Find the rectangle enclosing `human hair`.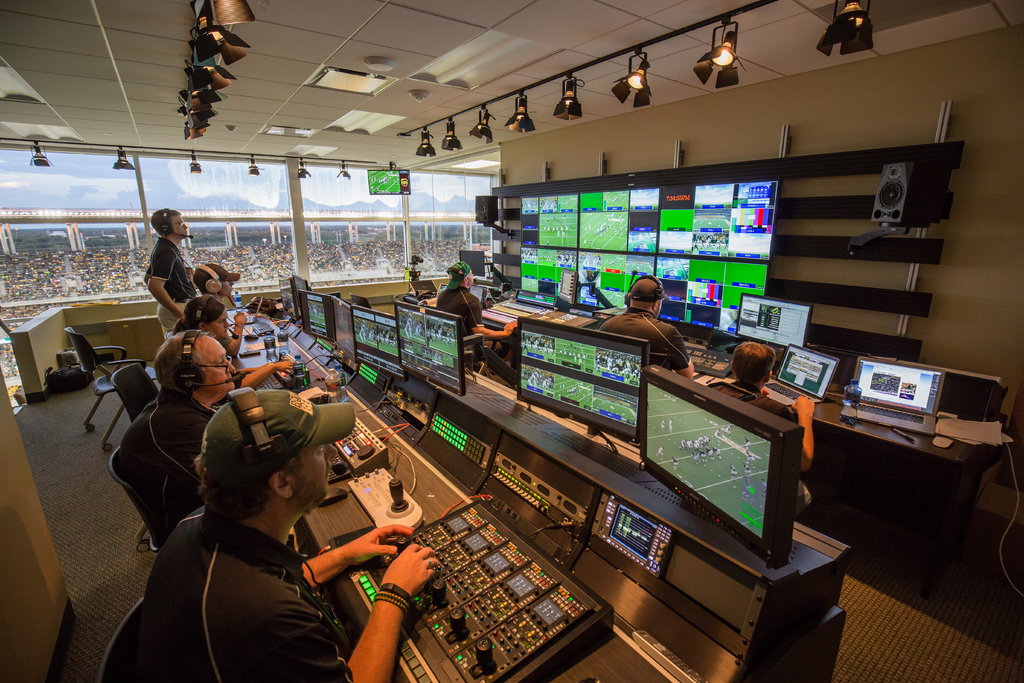
left=170, top=295, right=225, bottom=333.
